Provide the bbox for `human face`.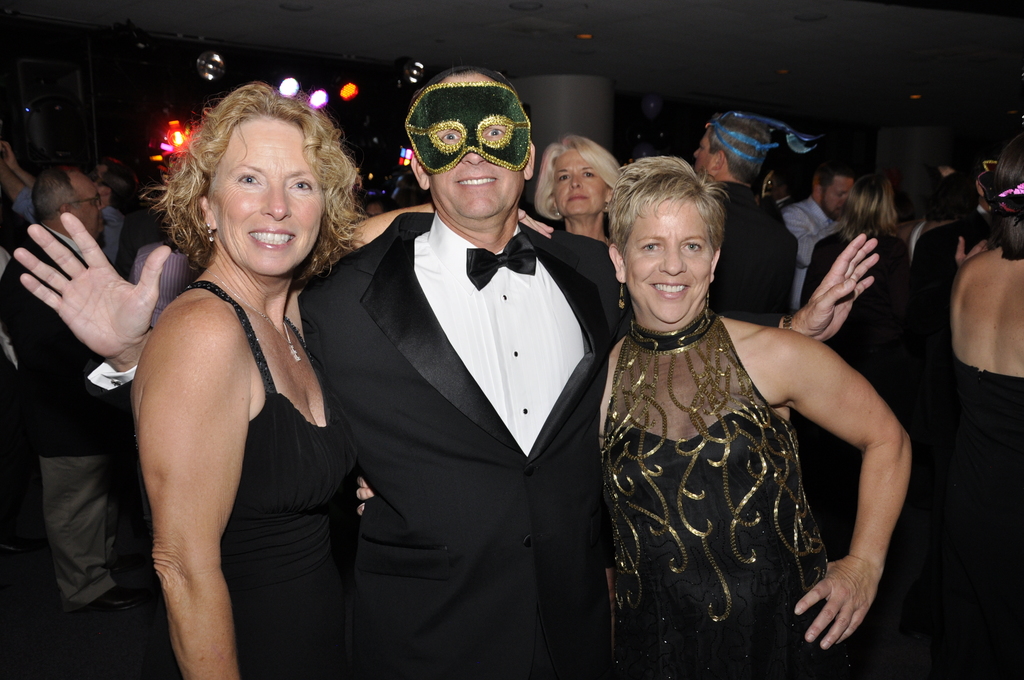
550, 152, 607, 215.
